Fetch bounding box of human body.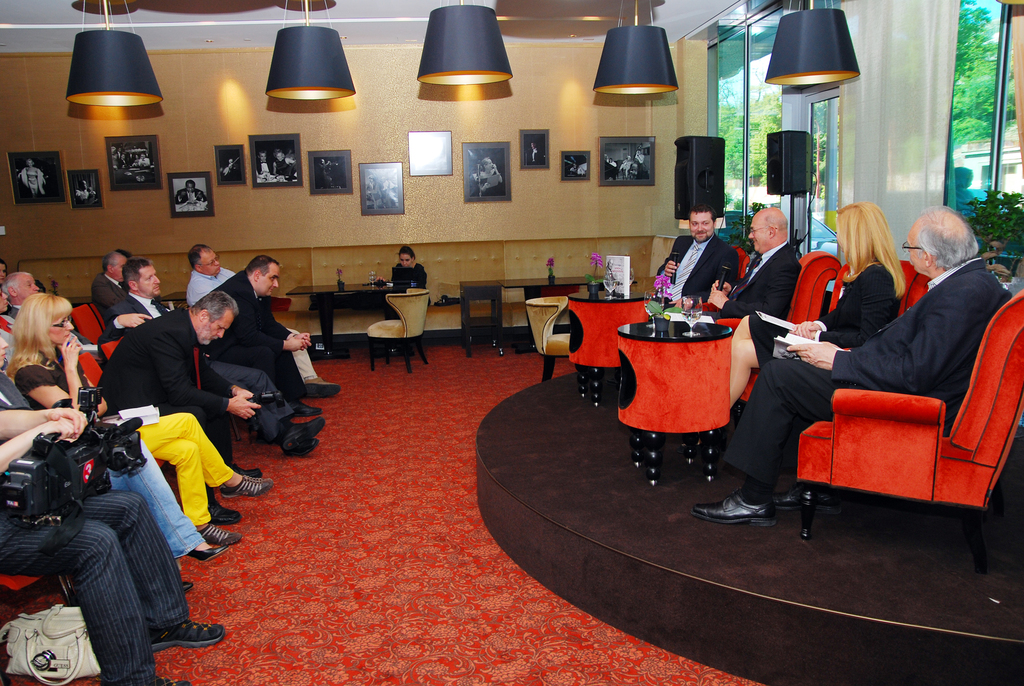
Bbox: Rect(0, 358, 220, 685).
